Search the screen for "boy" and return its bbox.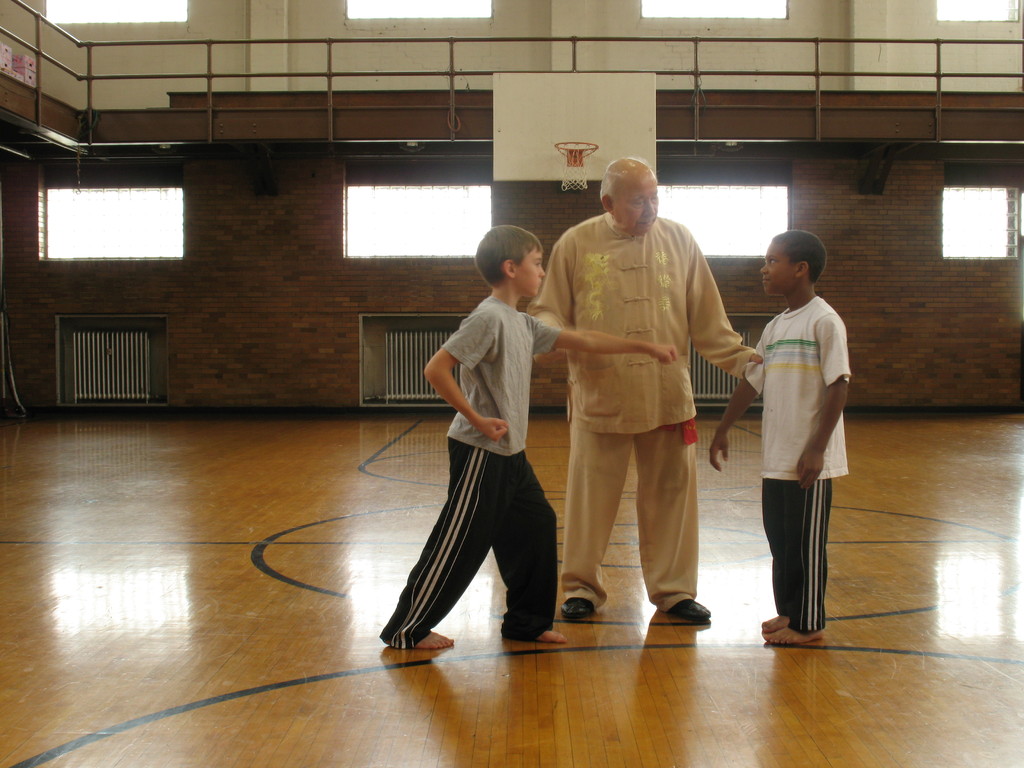
Found: 708/225/850/640.
